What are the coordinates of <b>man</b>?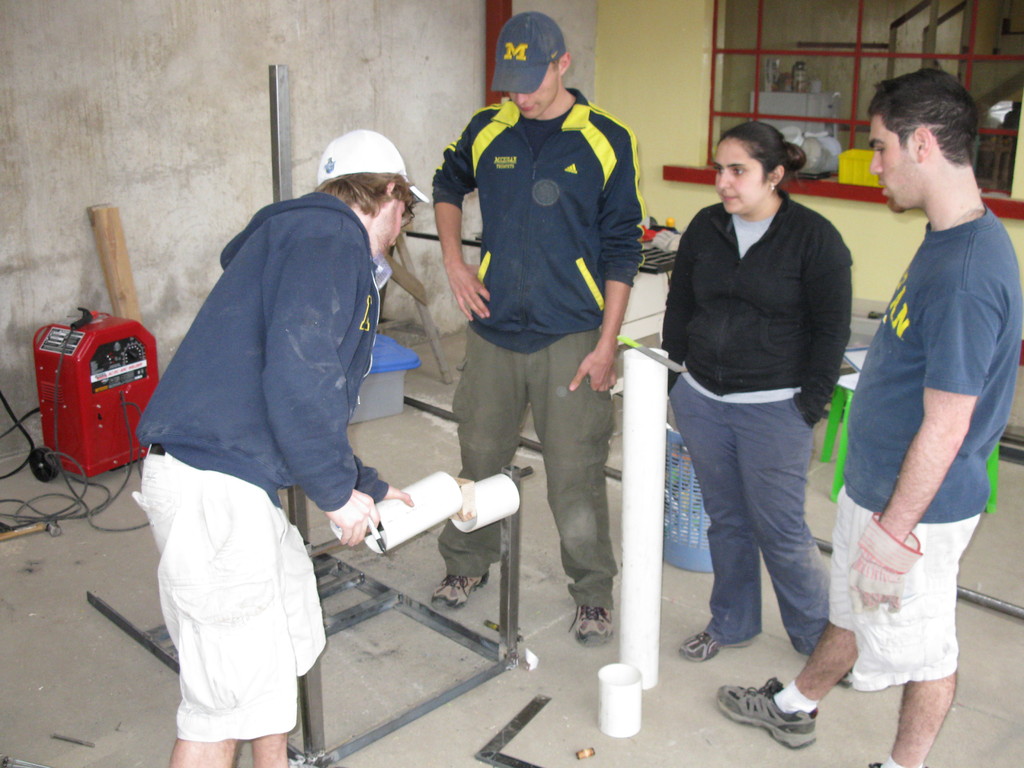
718 67 1023 767.
